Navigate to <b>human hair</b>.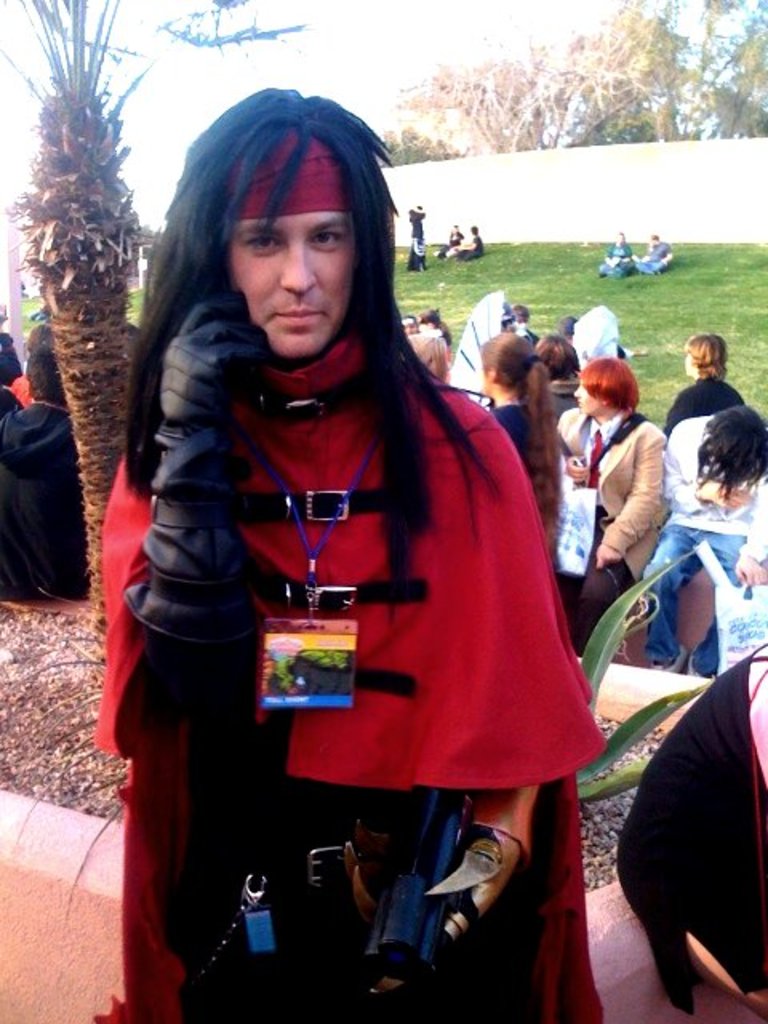
Navigation target: [left=144, top=96, right=440, bottom=474].
